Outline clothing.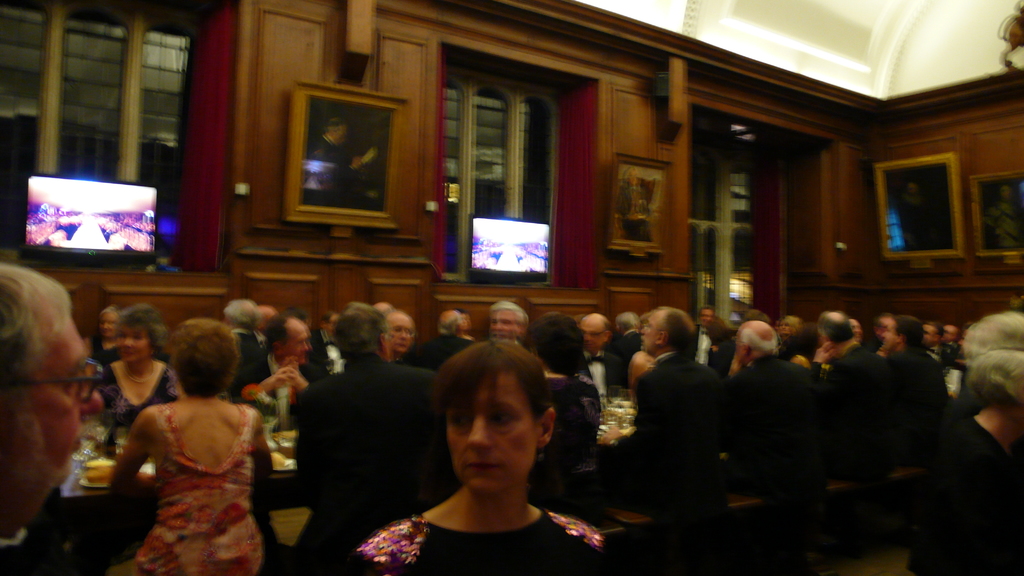
Outline: {"x1": 111, "y1": 351, "x2": 187, "y2": 420}.
